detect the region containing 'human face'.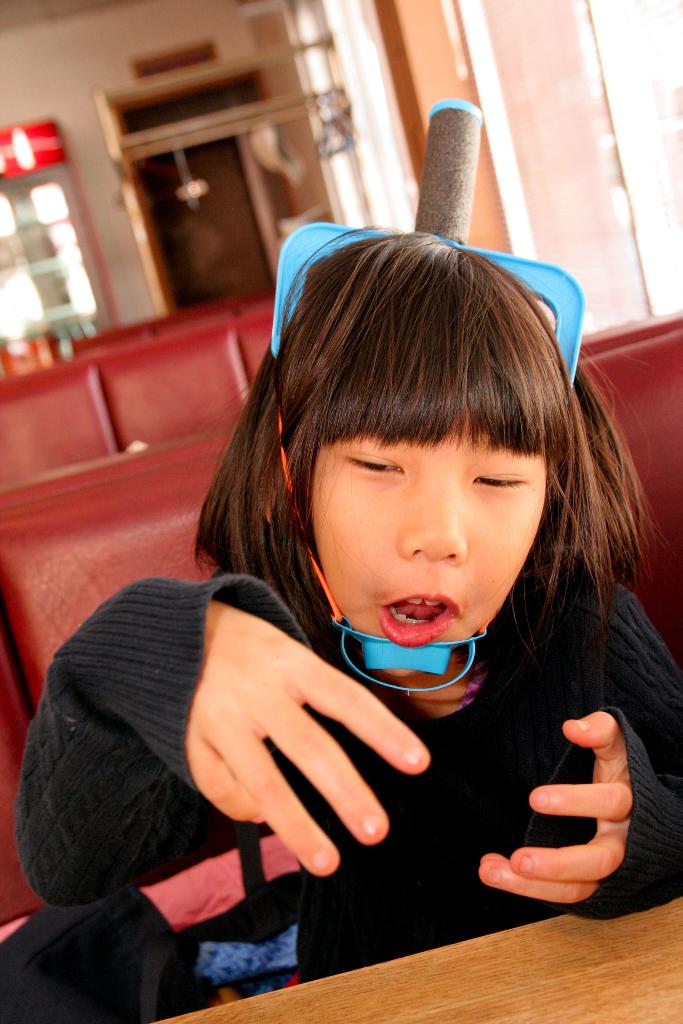
BBox(308, 417, 547, 643).
